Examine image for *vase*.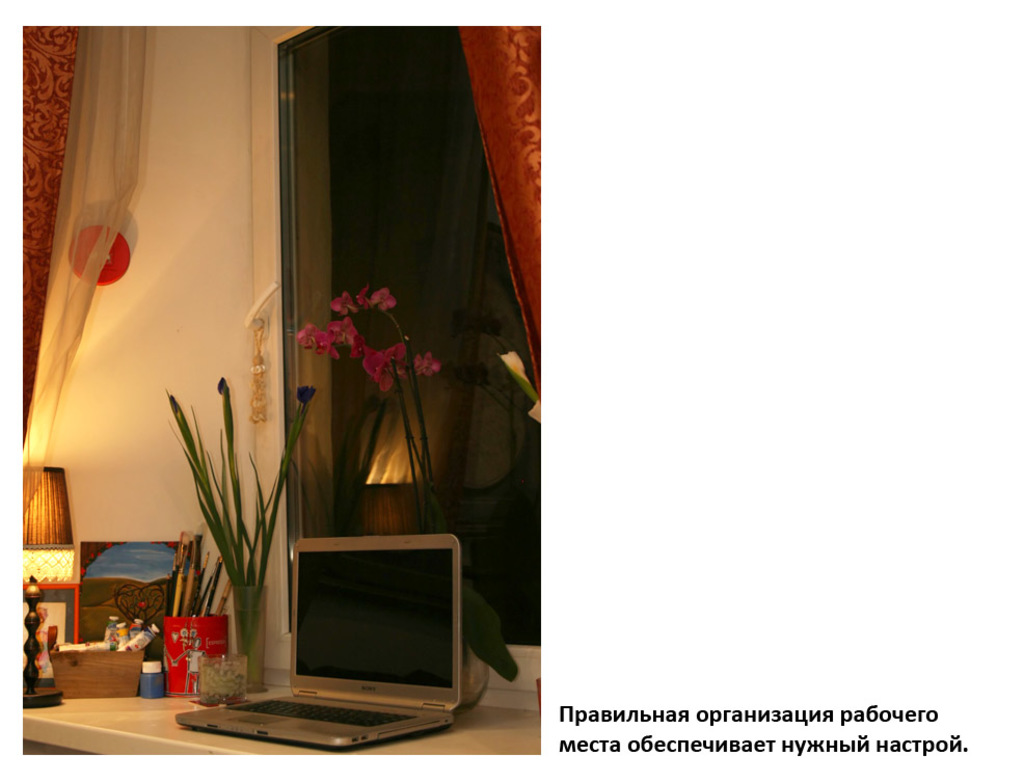
Examination result: <bbox>230, 586, 270, 693</bbox>.
